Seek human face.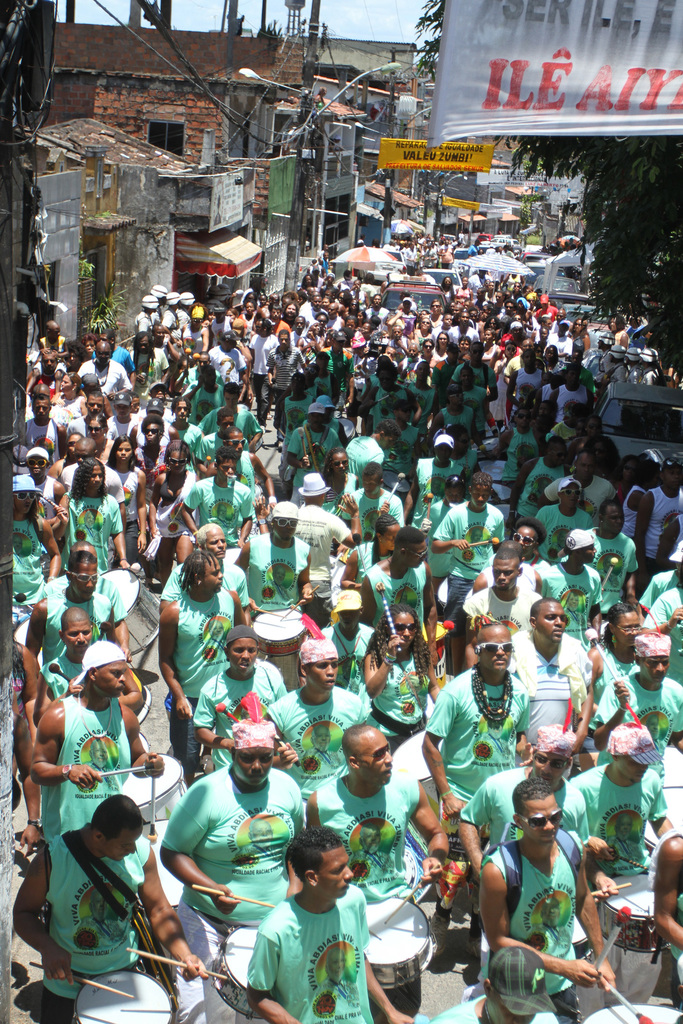
[406, 540, 431, 568].
